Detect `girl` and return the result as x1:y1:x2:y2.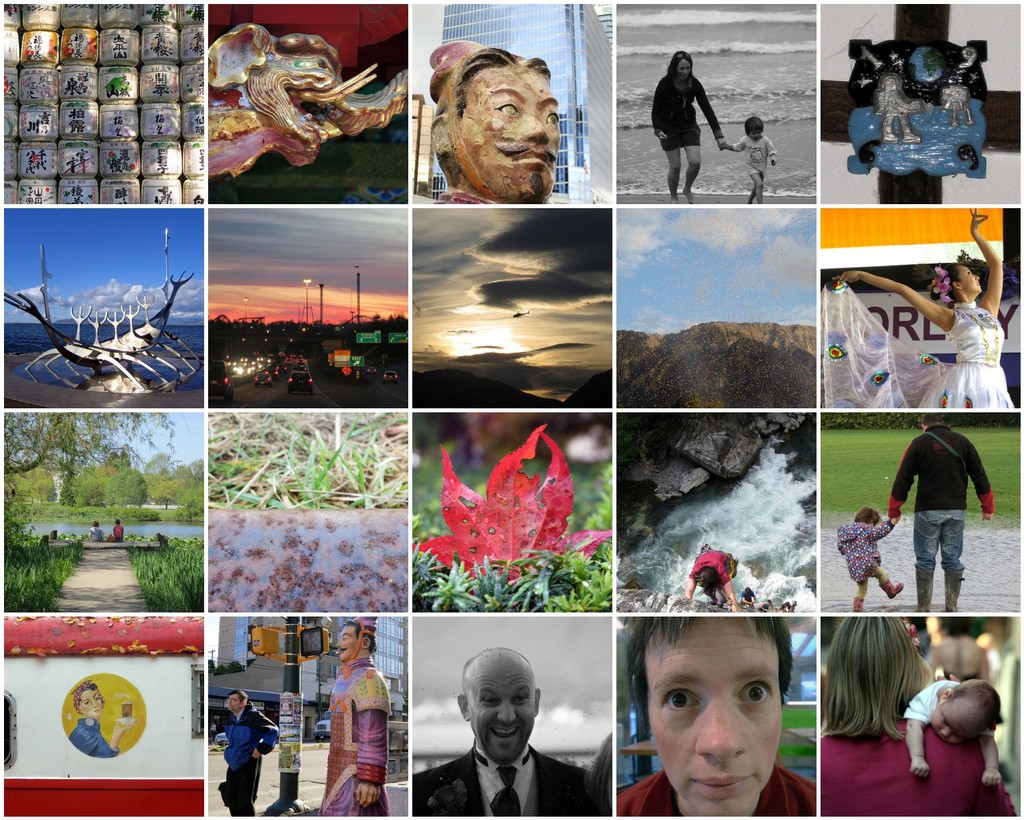
723:117:780:206.
